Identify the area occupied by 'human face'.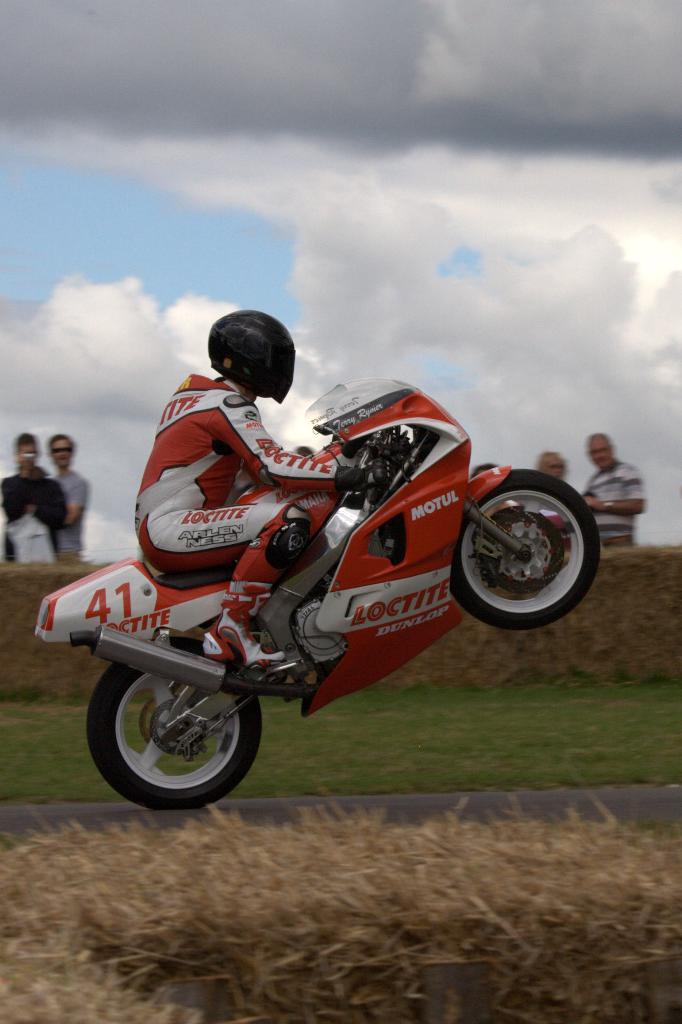
Area: <region>16, 442, 35, 470</region>.
